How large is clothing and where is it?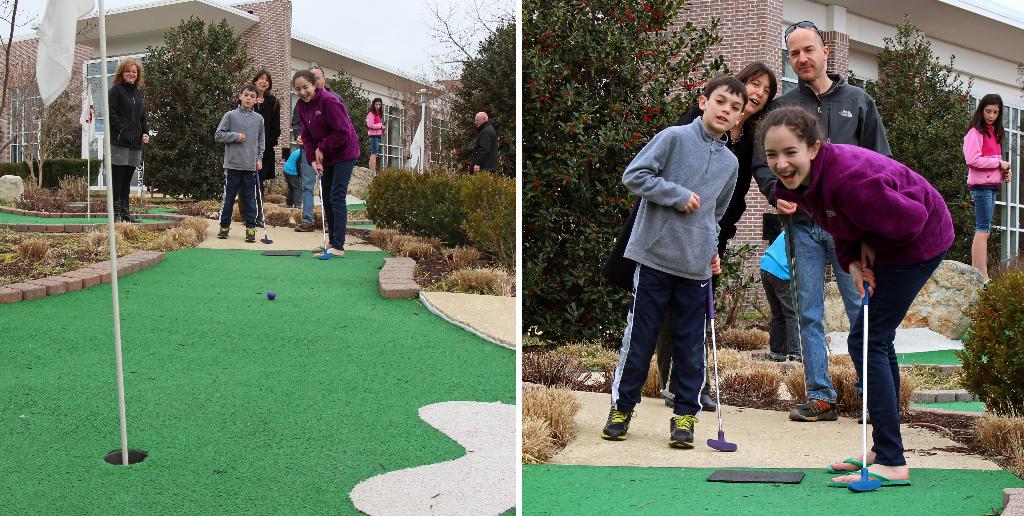
Bounding box: detection(258, 82, 280, 173).
